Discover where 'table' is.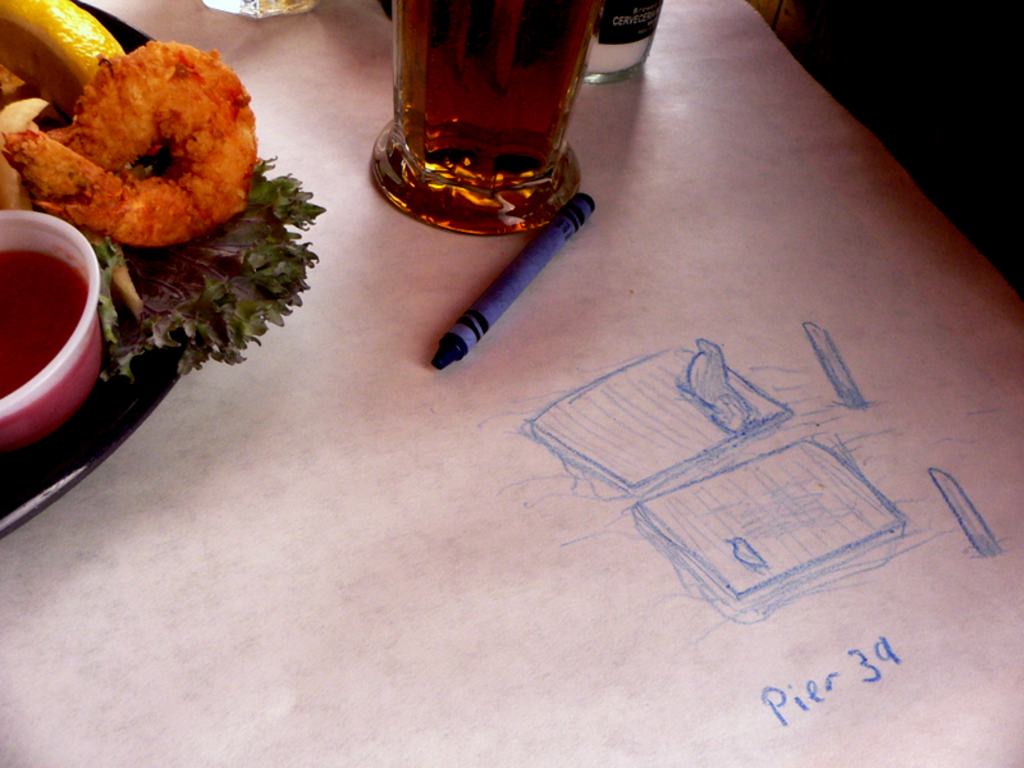
Discovered at x1=0 y1=0 x2=1023 y2=767.
